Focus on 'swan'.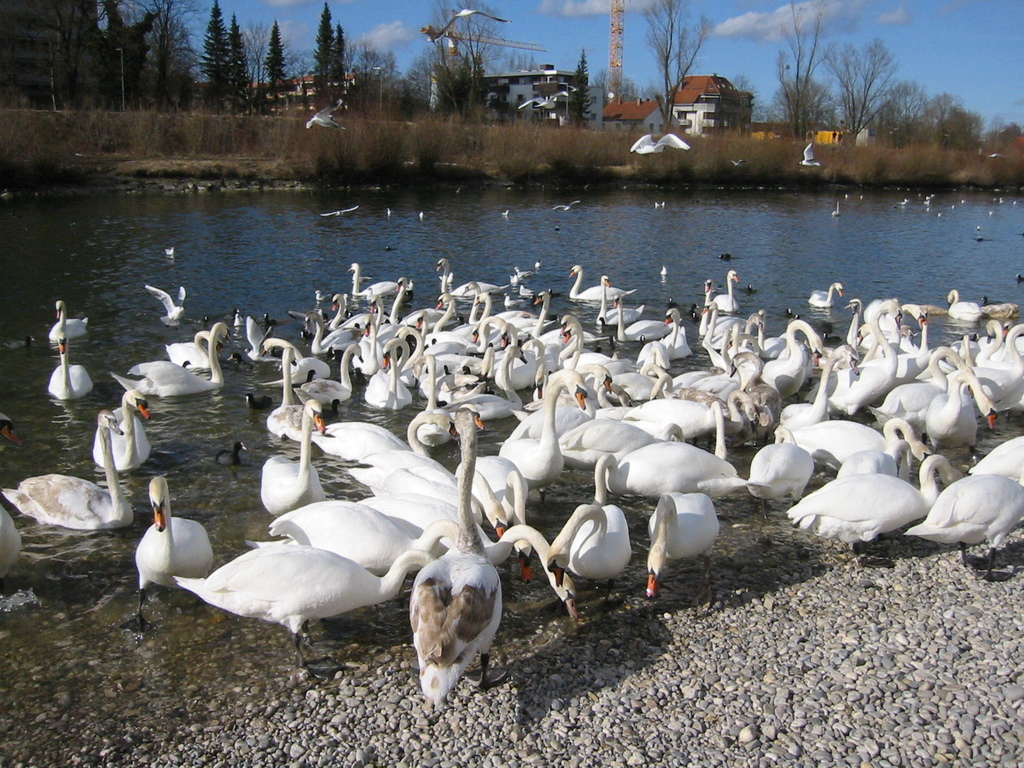
Focused at region(832, 436, 911, 494).
